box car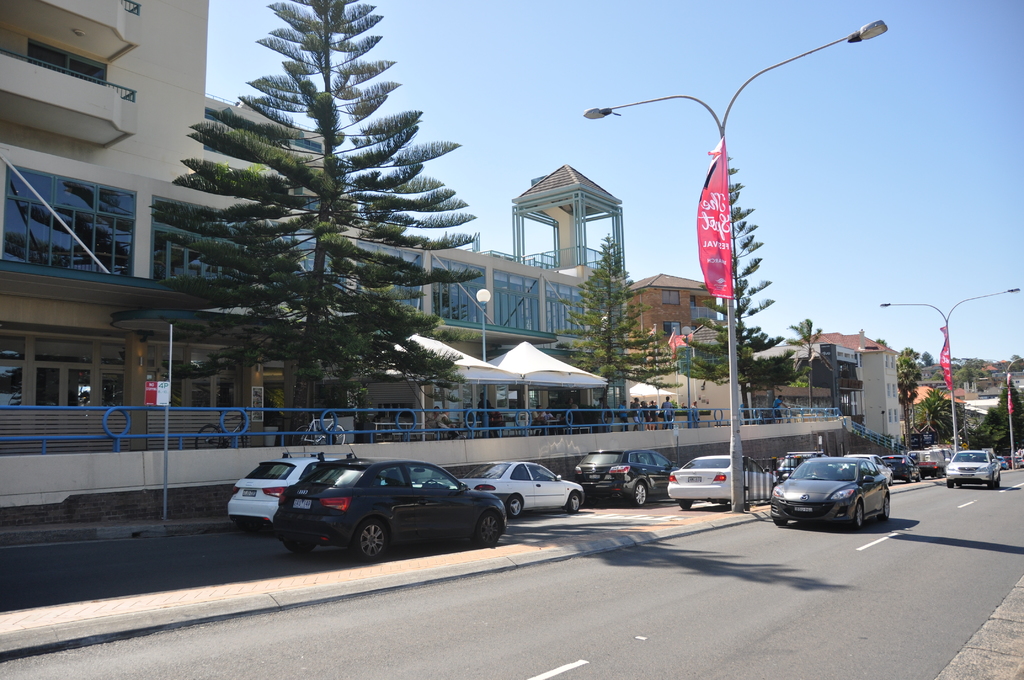
<bbox>778, 446, 810, 482</bbox>
